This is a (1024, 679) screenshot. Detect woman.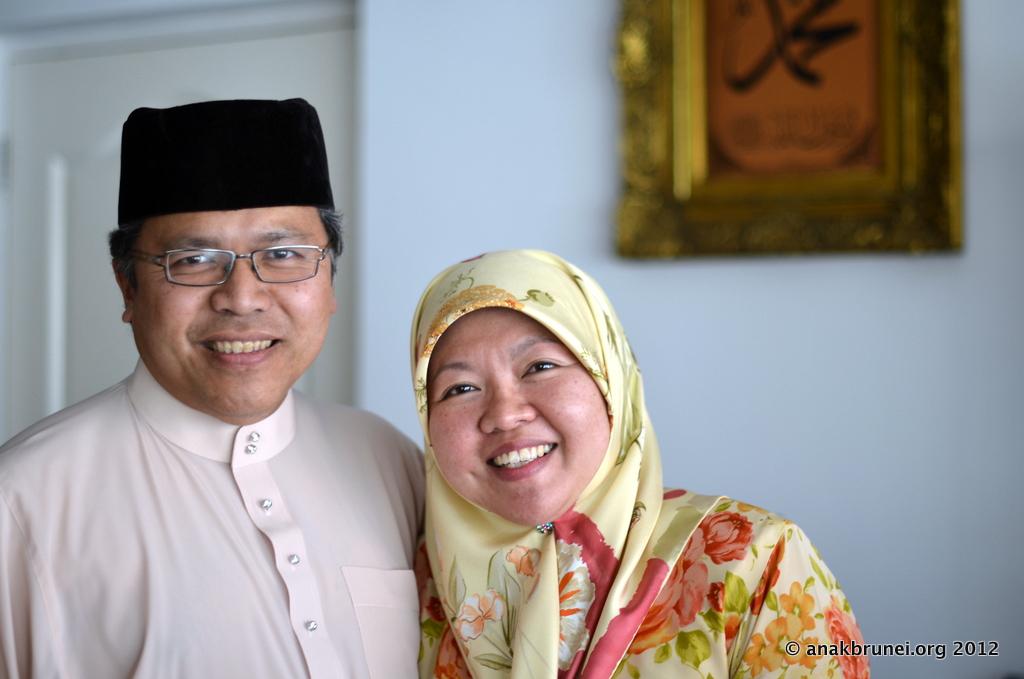
box(341, 241, 853, 668).
